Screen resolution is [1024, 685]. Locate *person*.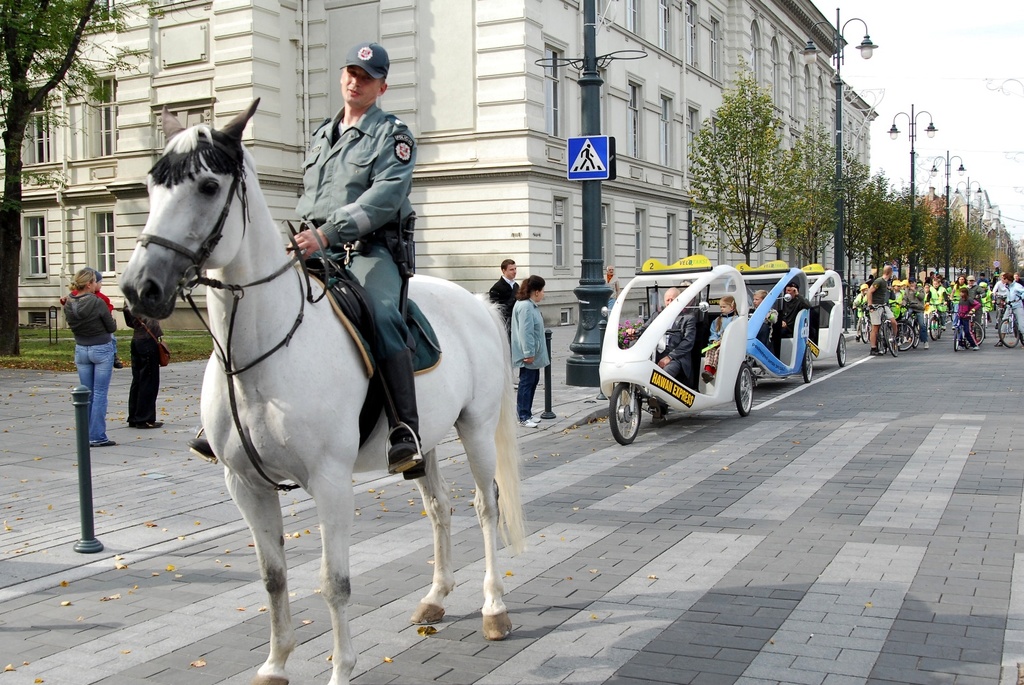
{"x1": 60, "y1": 268, "x2": 126, "y2": 447}.
